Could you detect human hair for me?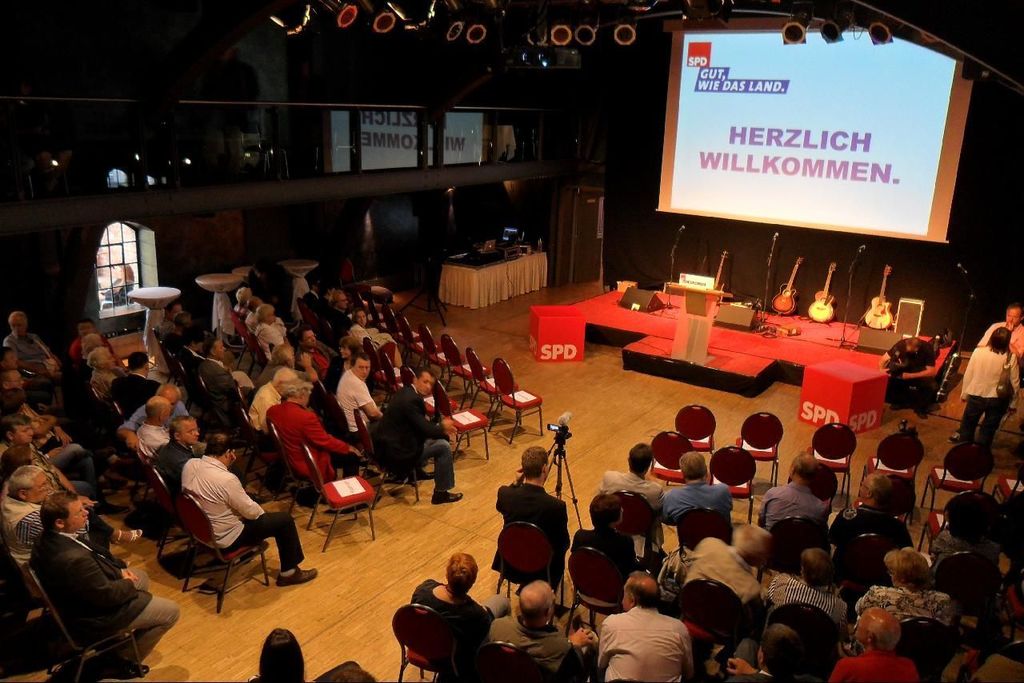
Detection result: bbox=[0, 389, 24, 418].
